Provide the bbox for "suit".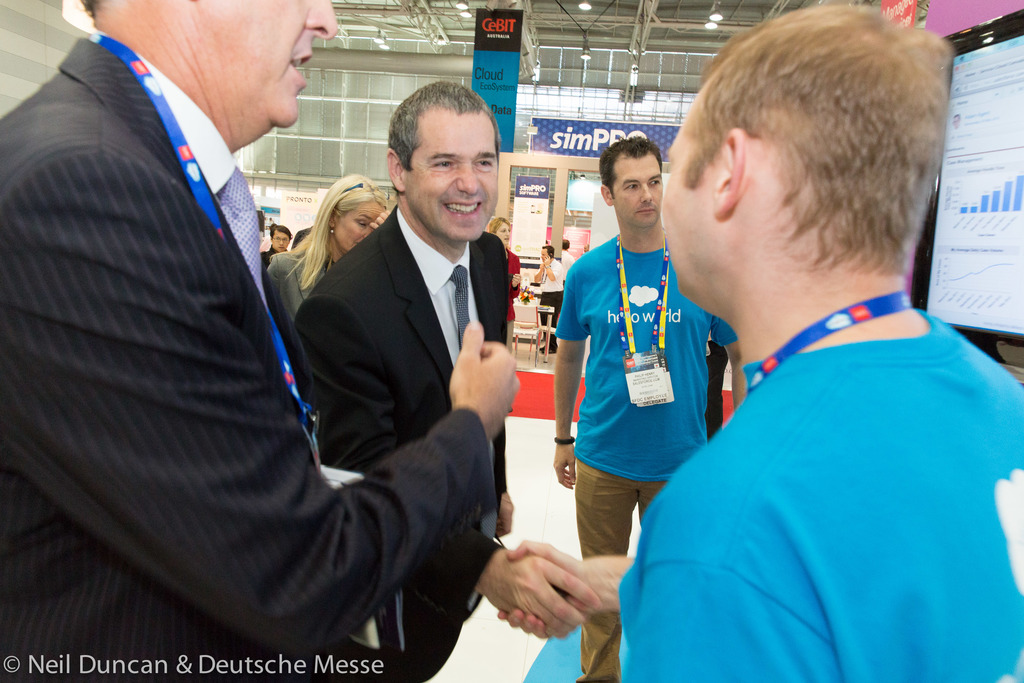
Rect(294, 204, 508, 621).
